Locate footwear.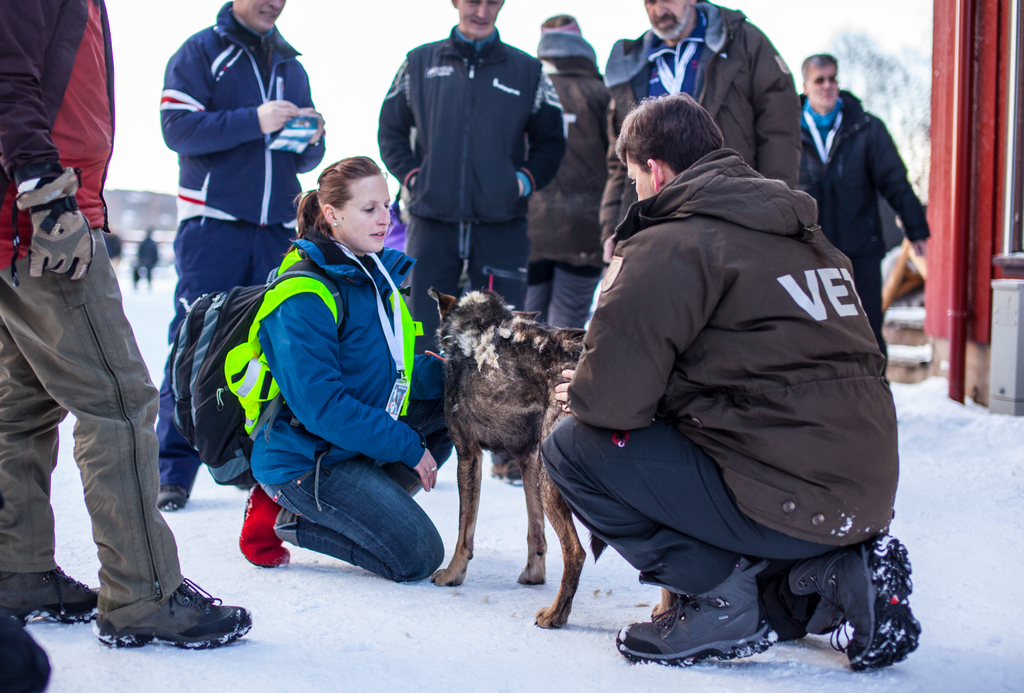
Bounding box: Rect(159, 483, 186, 511).
